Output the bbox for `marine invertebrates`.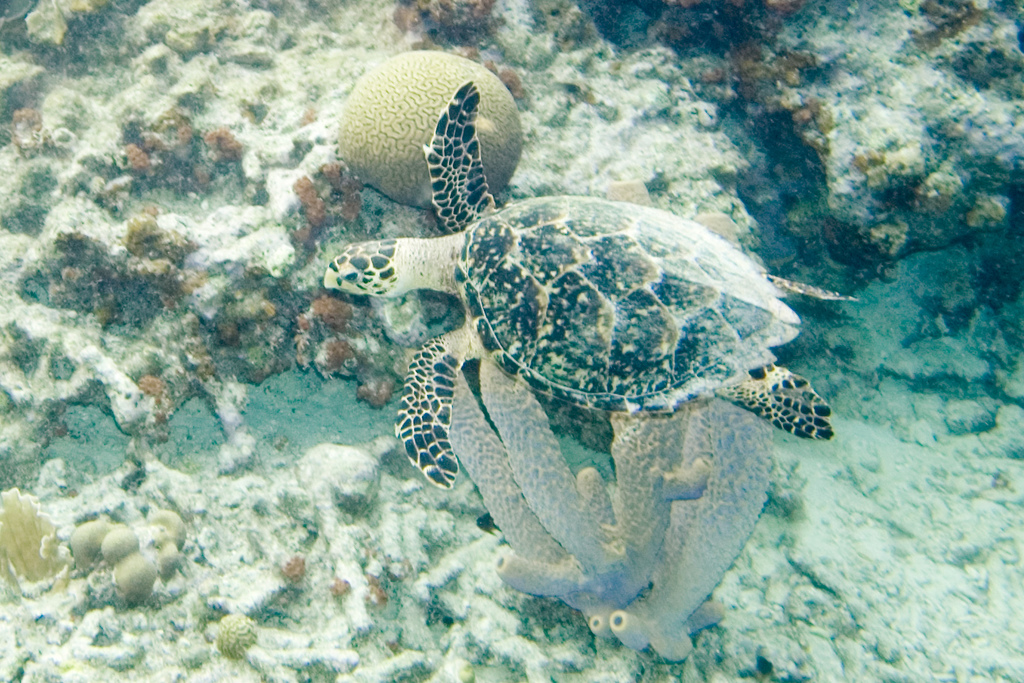
l=319, t=78, r=860, b=488.
